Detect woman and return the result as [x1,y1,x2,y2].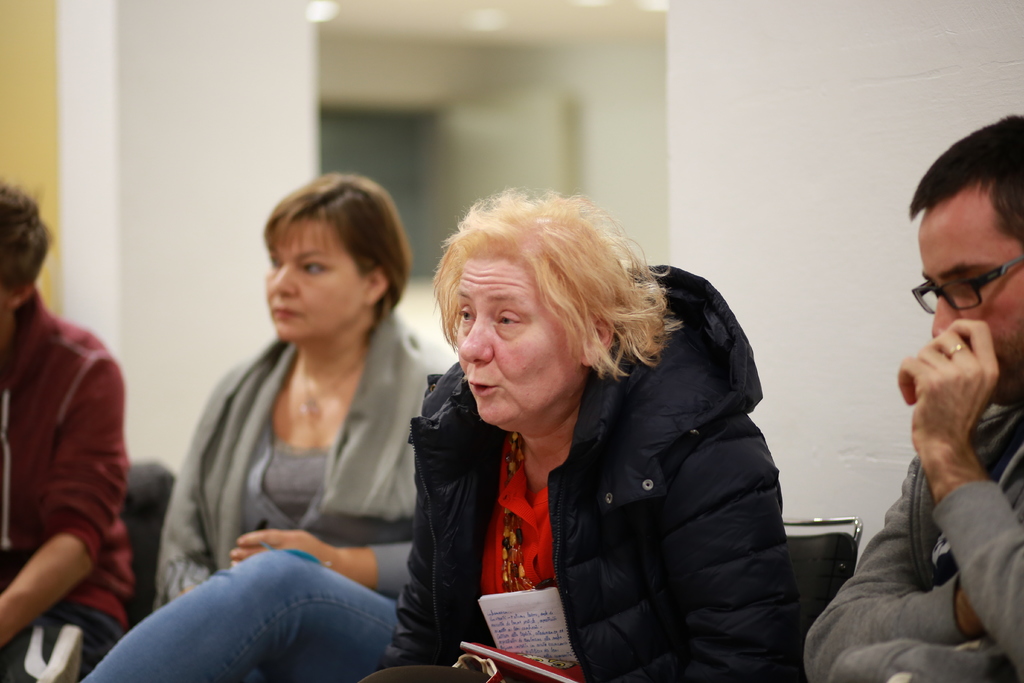
[80,174,442,682].
